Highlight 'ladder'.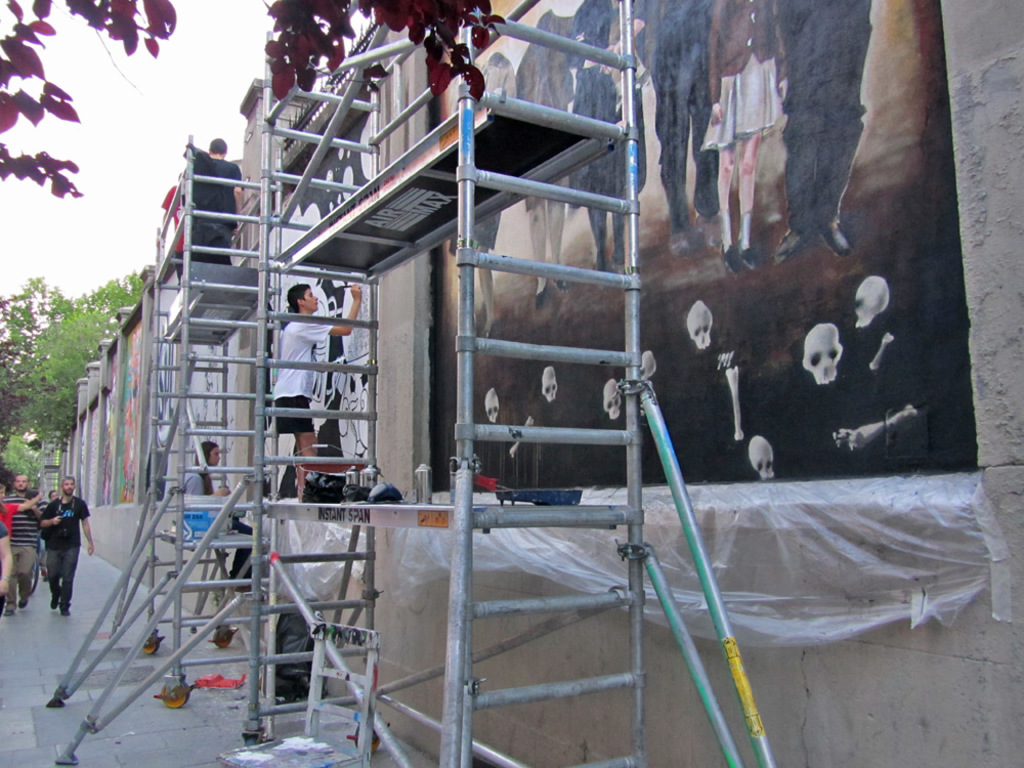
Highlighted region: {"left": 53, "top": 0, "right": 777, "bottom": 766}.
